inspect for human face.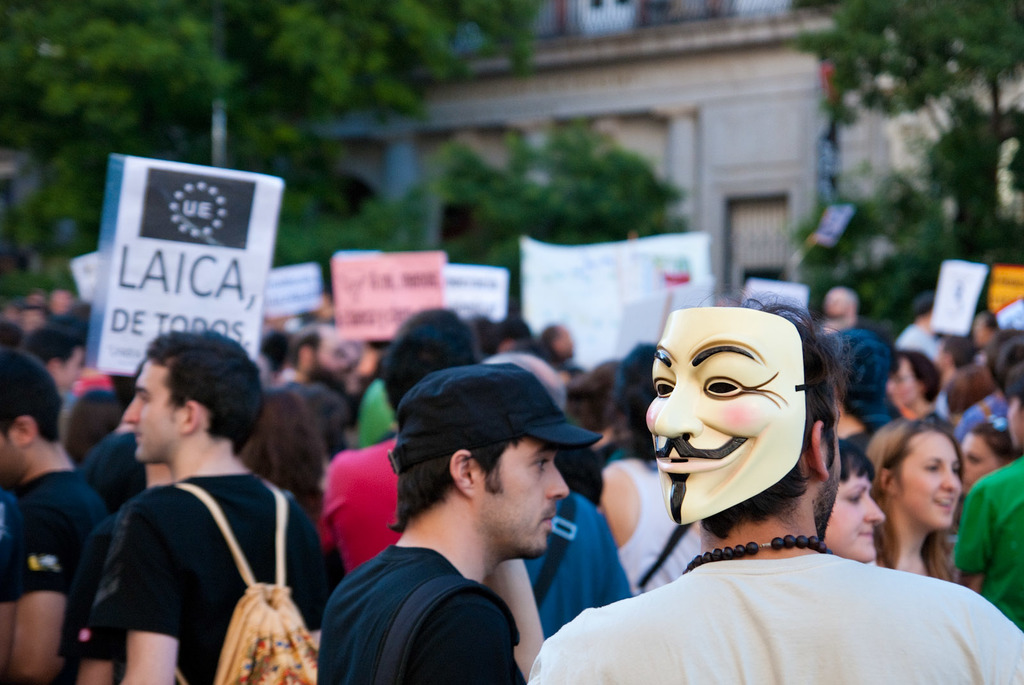
Inspection: box=[56, 356, 79, 386].
